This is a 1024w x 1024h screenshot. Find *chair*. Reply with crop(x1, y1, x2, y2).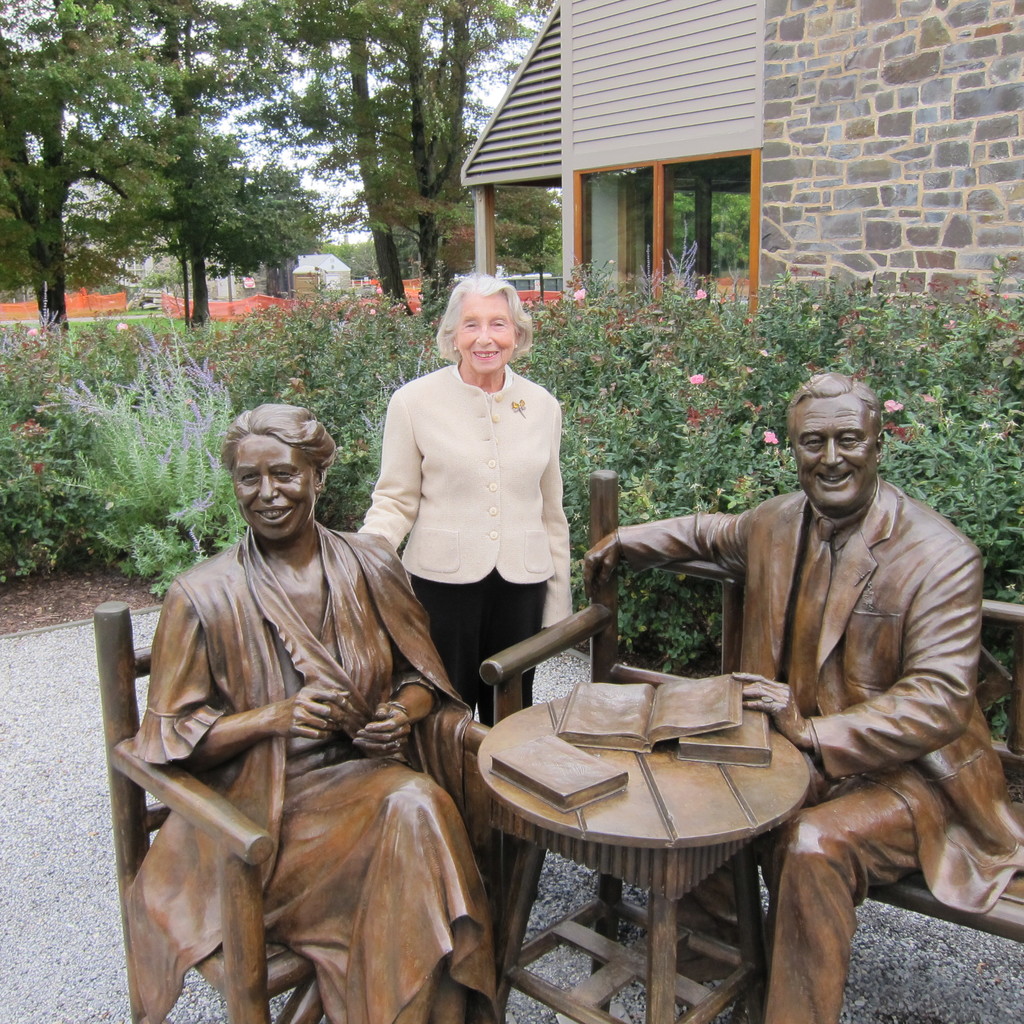
crop(90, 598, 522, 1023).
